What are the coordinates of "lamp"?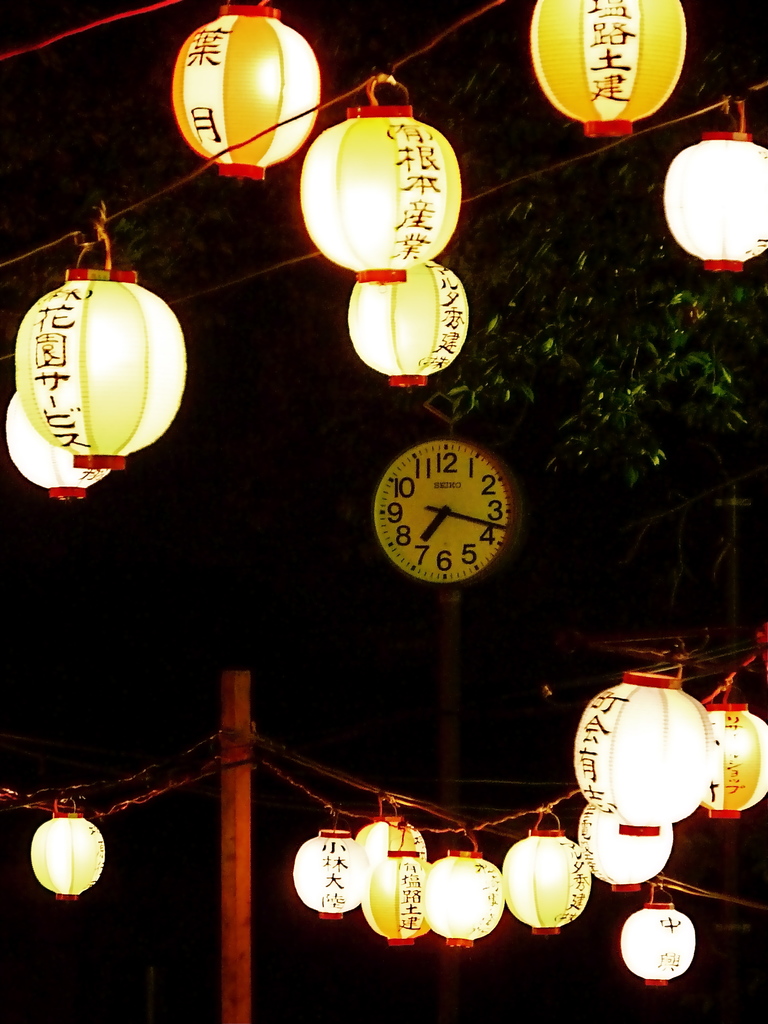
select_region(31, 796, 103, 901).
